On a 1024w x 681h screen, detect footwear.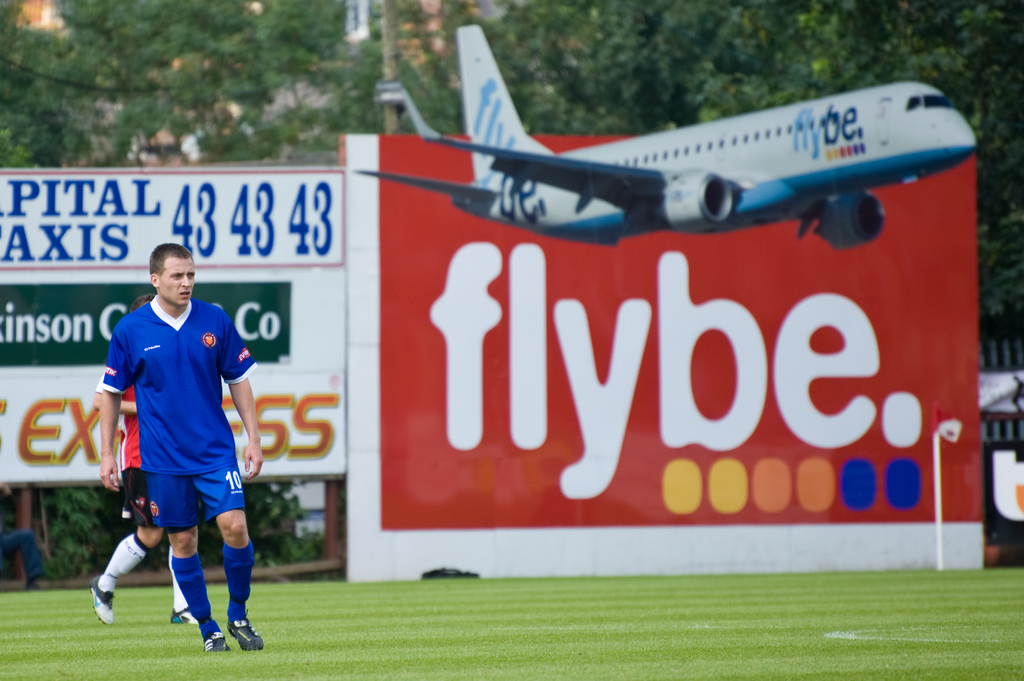
(left=228, top=620, right=272, bottom=650).
